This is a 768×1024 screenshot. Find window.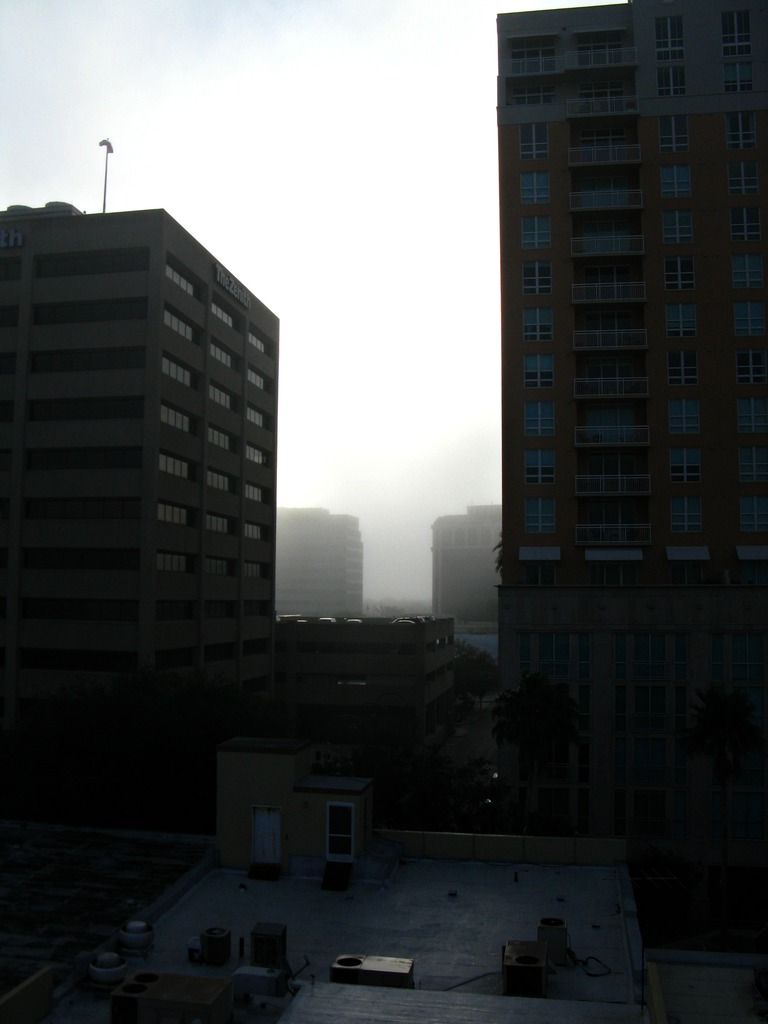
Bounding box: Rect(739, 503, 767, 540).
